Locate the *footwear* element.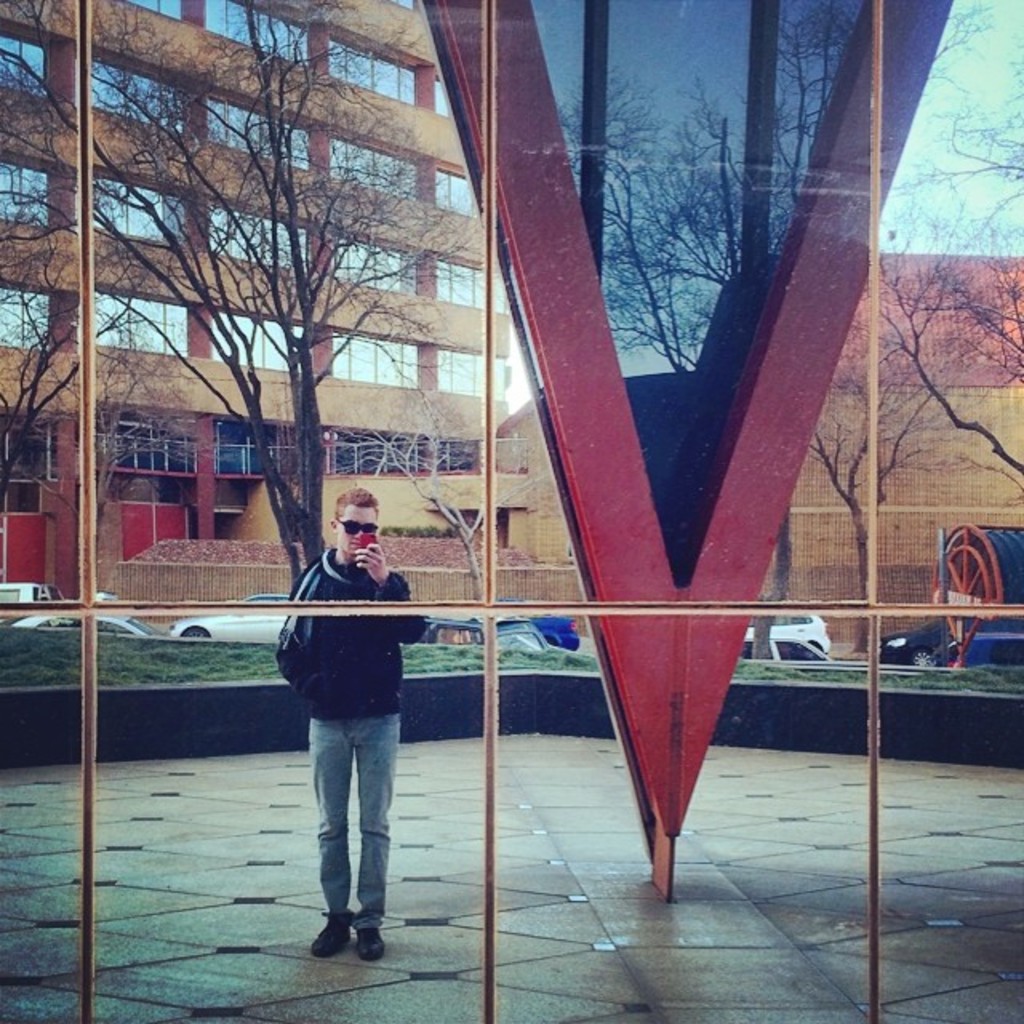
Element bbox: {"left": 354, "top": 925, "right": 381, "bottom": 960}.
